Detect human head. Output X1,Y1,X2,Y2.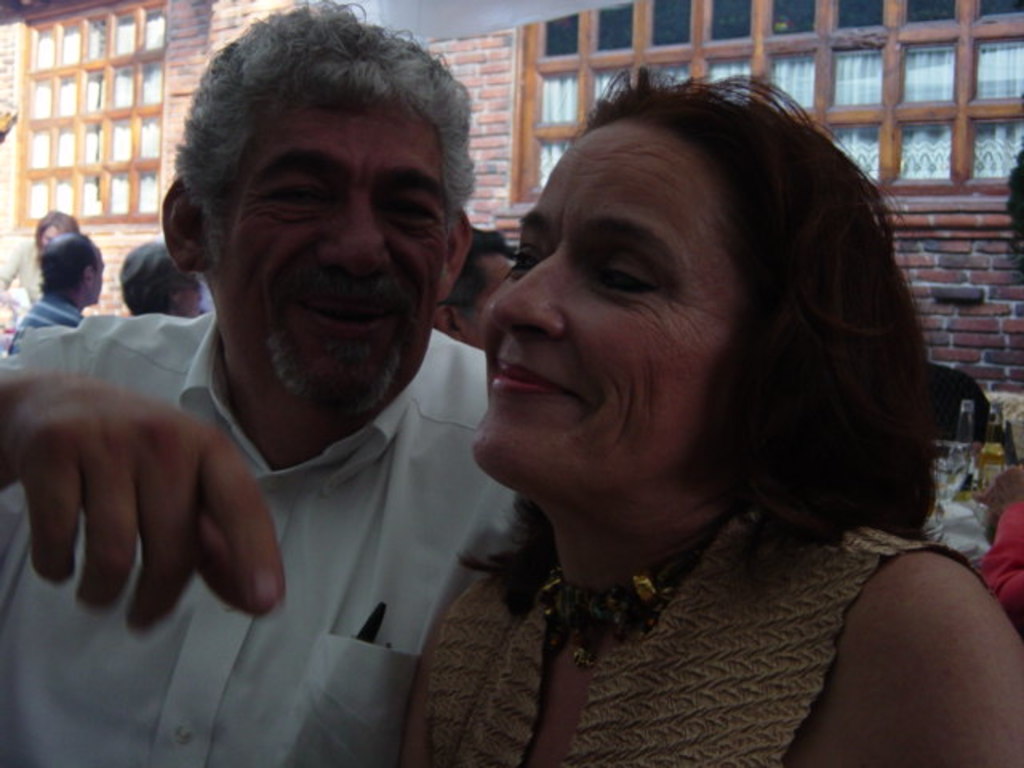
435,230,507,346.
